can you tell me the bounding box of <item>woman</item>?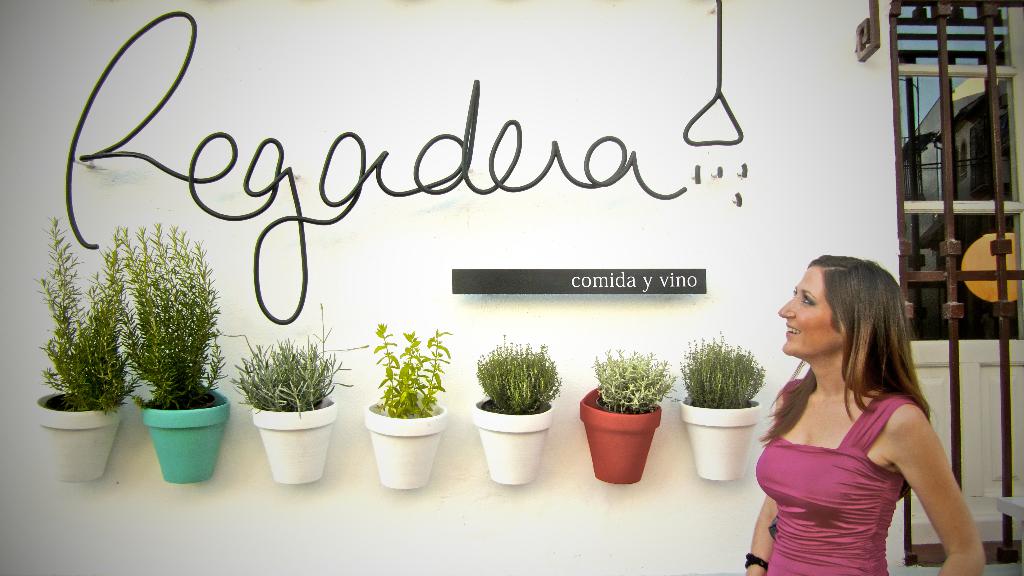
rect(737, 246, 984, 575).
